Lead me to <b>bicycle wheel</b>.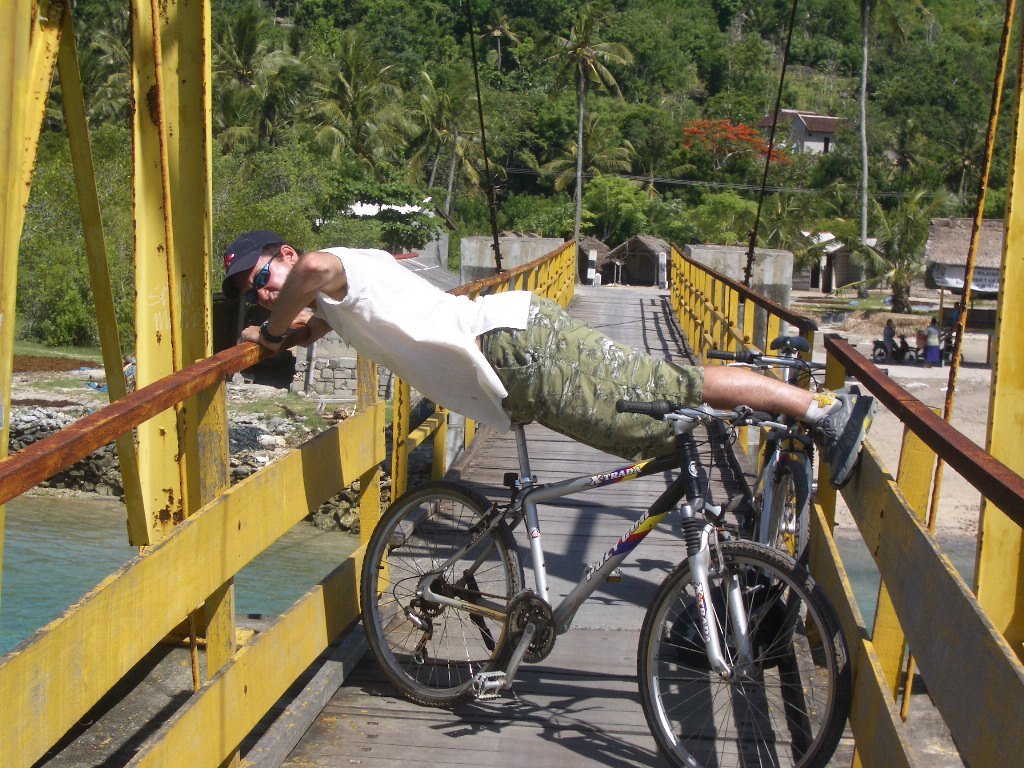
Lead to x1=364, y1=488, x2=558, y2=723.
